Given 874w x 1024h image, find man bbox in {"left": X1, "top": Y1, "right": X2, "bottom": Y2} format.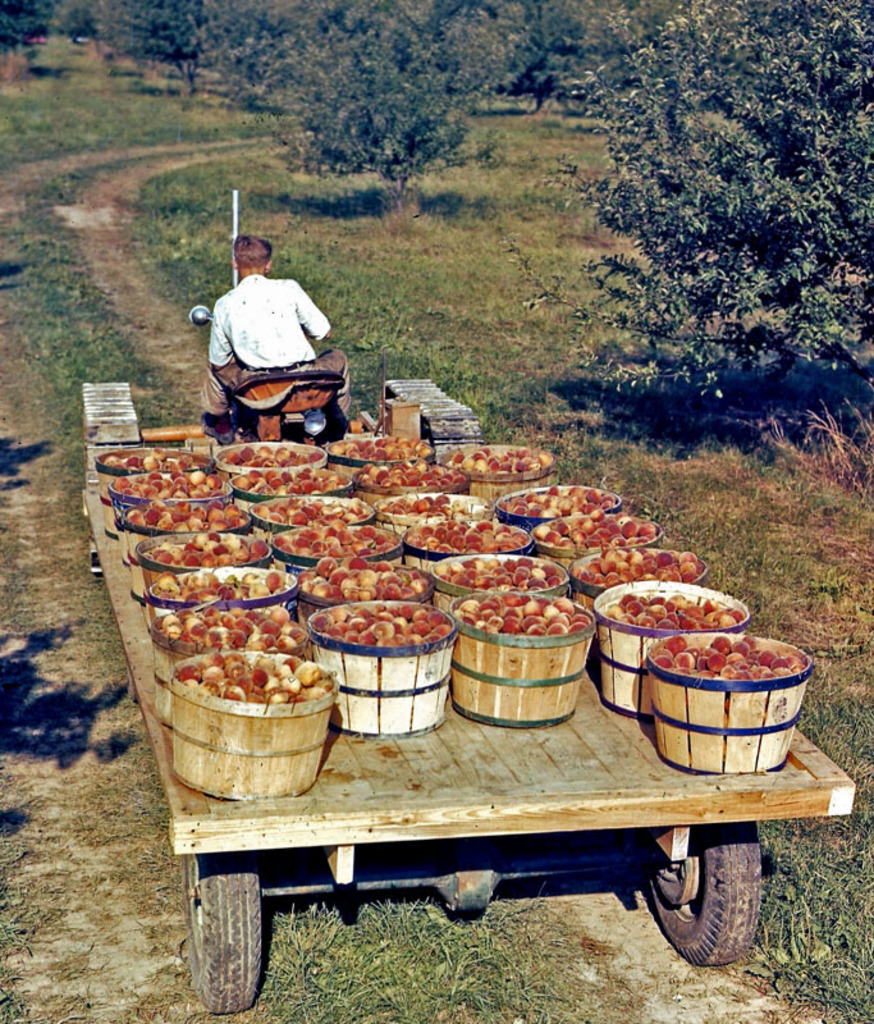
{"left": 201, "top": 230, "right": 343, "bottom": 445}.
